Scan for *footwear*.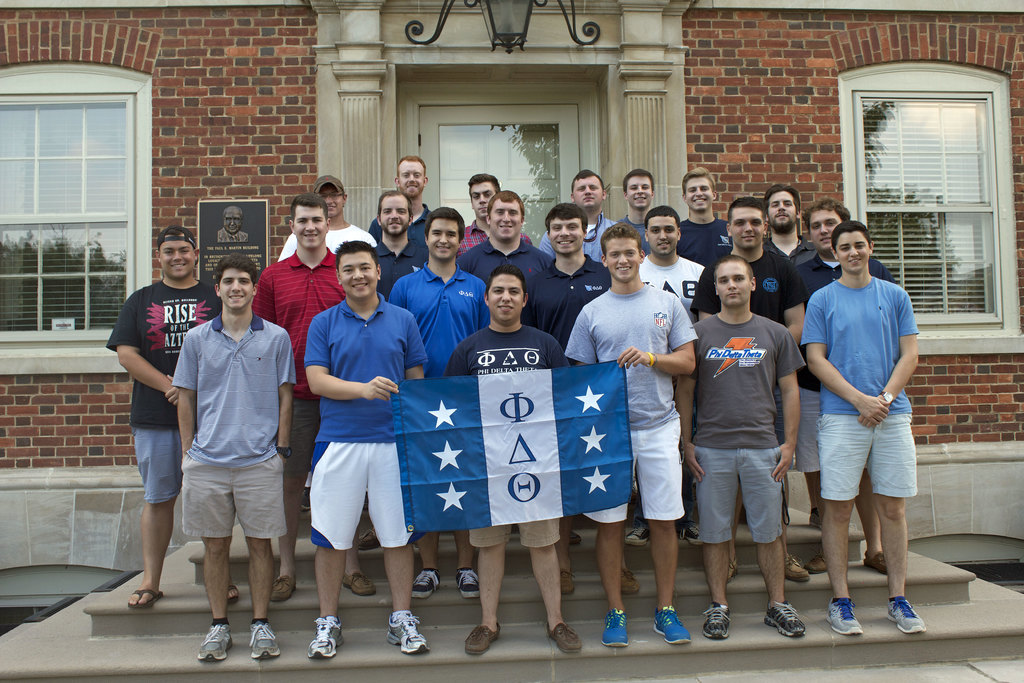
Scan result: left=602, top=609, right=627, bottom=647.
